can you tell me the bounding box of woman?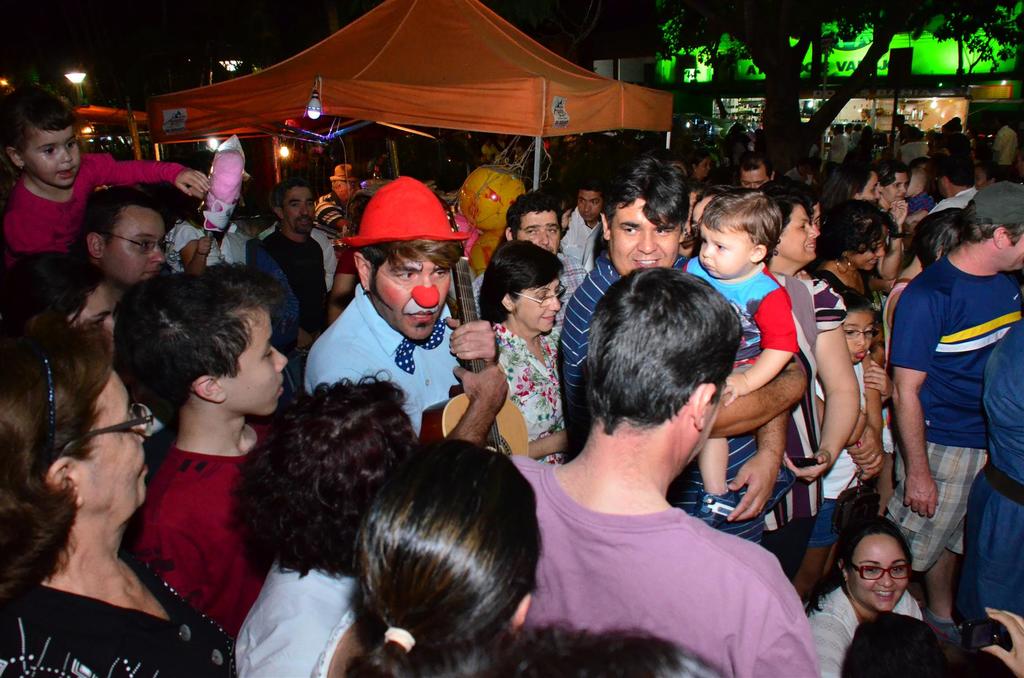
rect(51, 246, 262, 669).
